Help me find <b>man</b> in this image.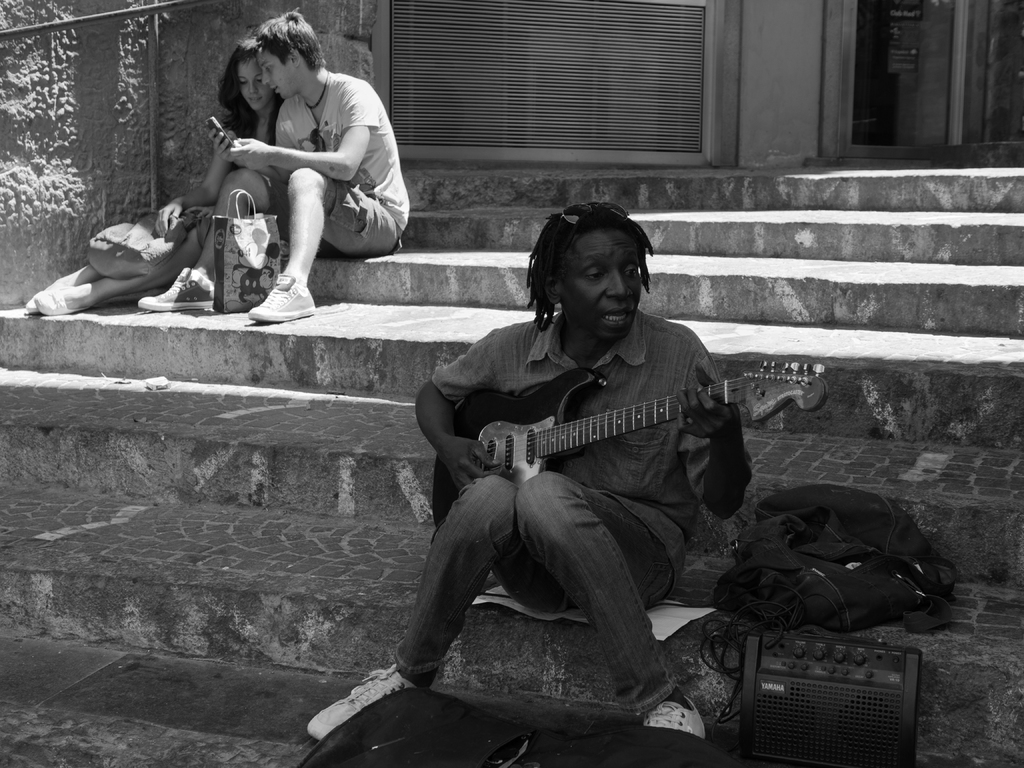
Found it: x1=386 y1=214 x2=785 y2=696.
